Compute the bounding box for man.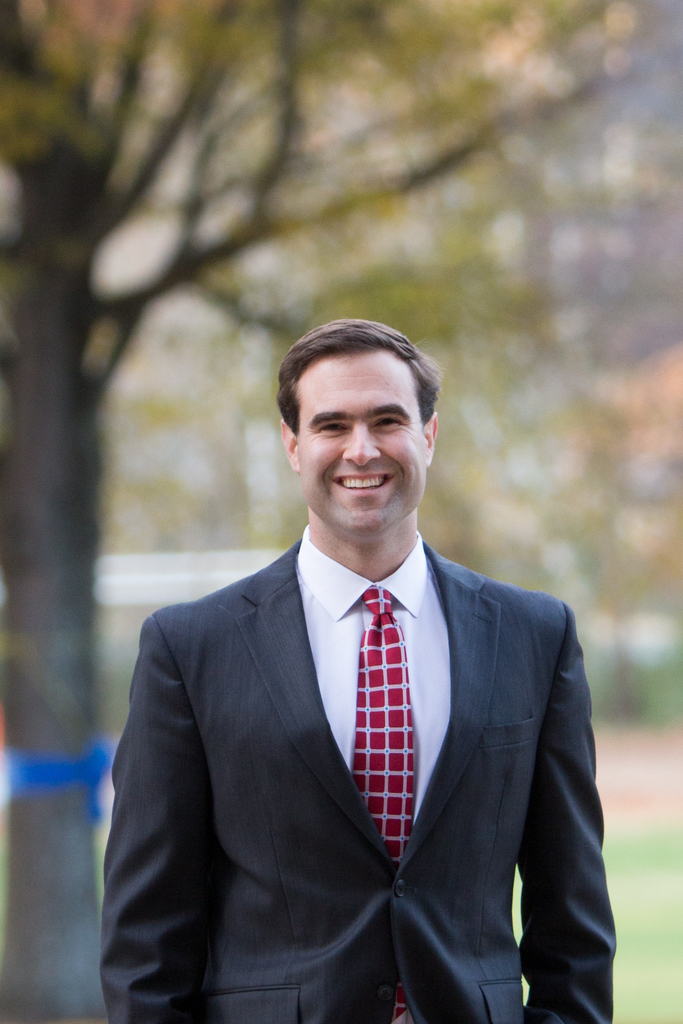
left=97, top=310, right=627, bottom=1016.
